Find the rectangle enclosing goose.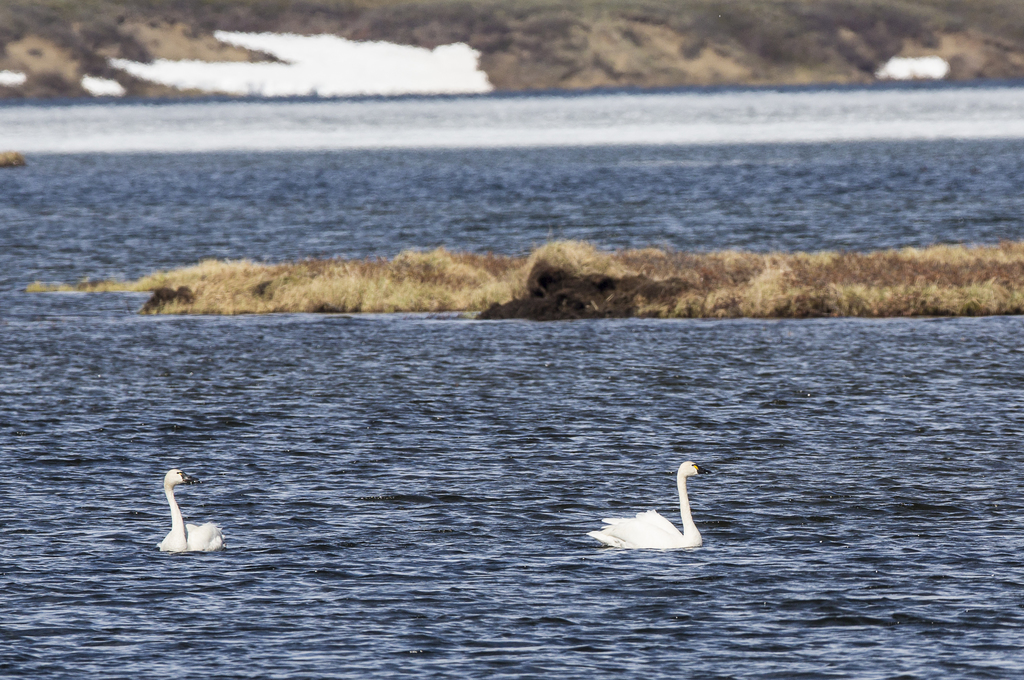
x1=591, y1=453, x2=706, y2=552.
